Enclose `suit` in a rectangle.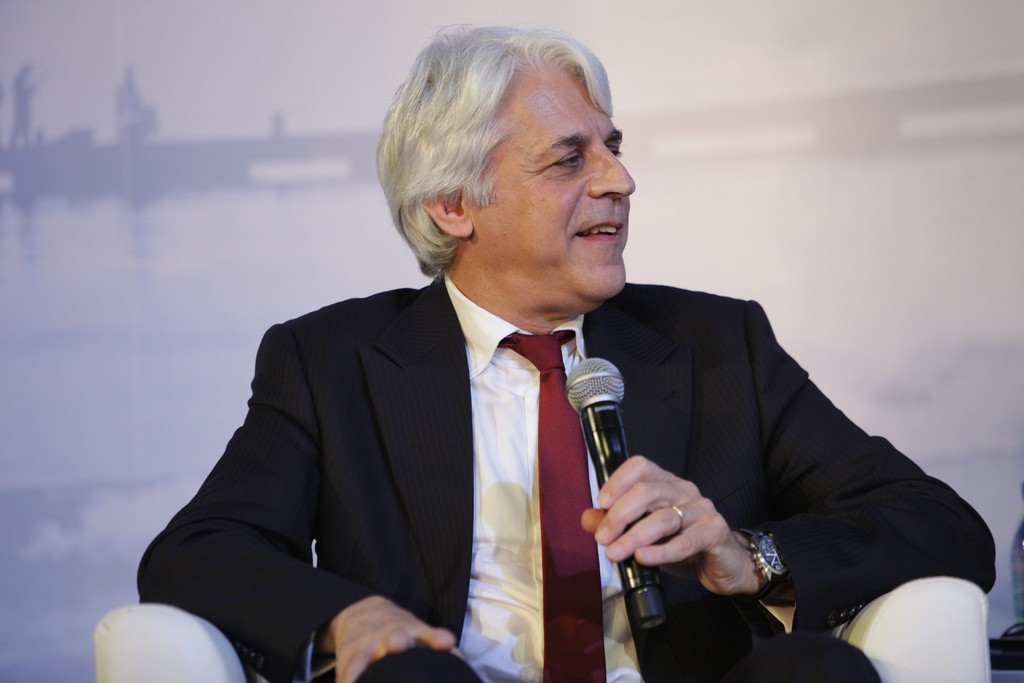
x1=136 y1=280 x2=1001 y2=682.
